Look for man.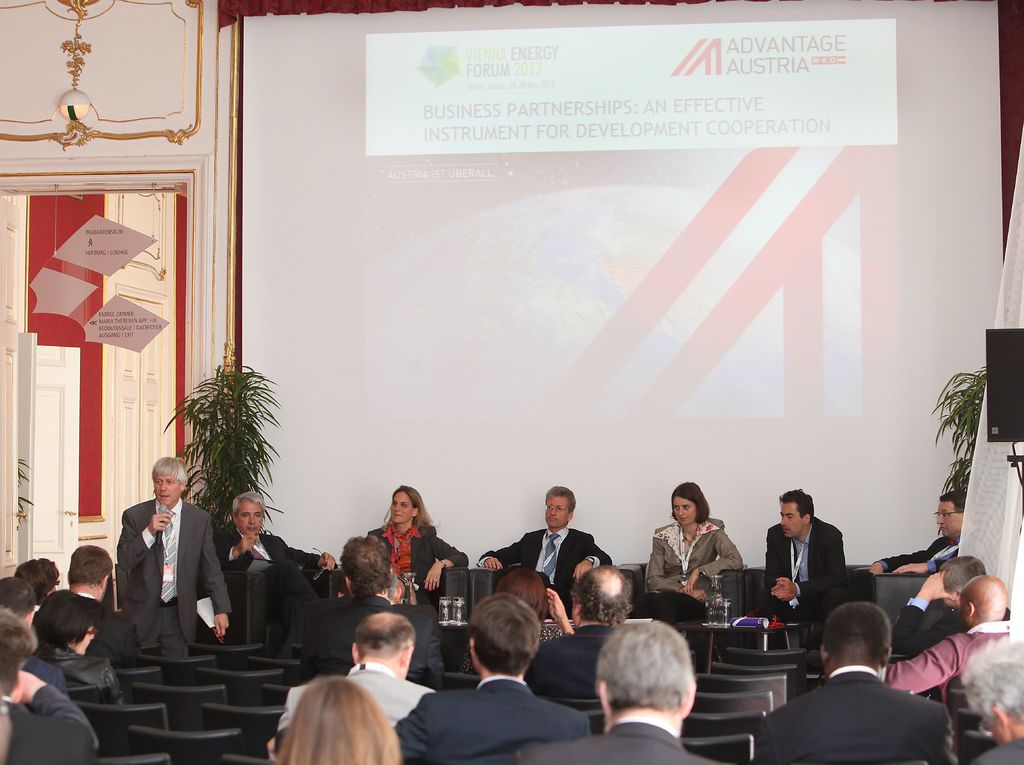
Found: (x1=894, y1=554, x2=995, y2=658).
